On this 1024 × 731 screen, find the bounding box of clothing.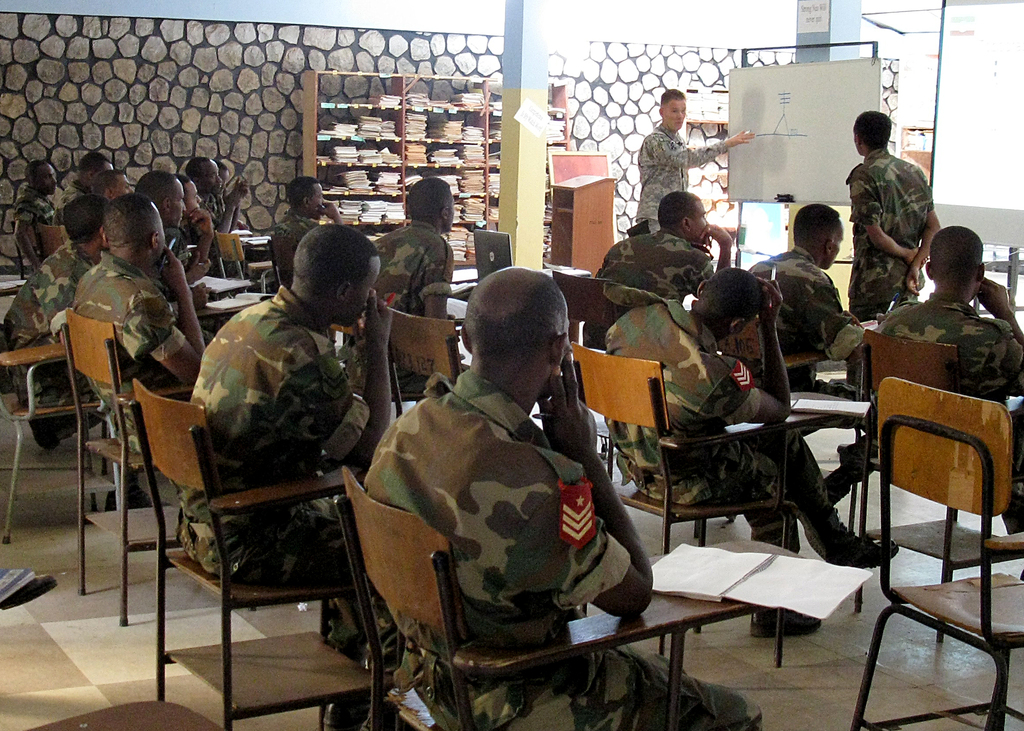
Bounding box: crop(745, 242, 847, 378).
